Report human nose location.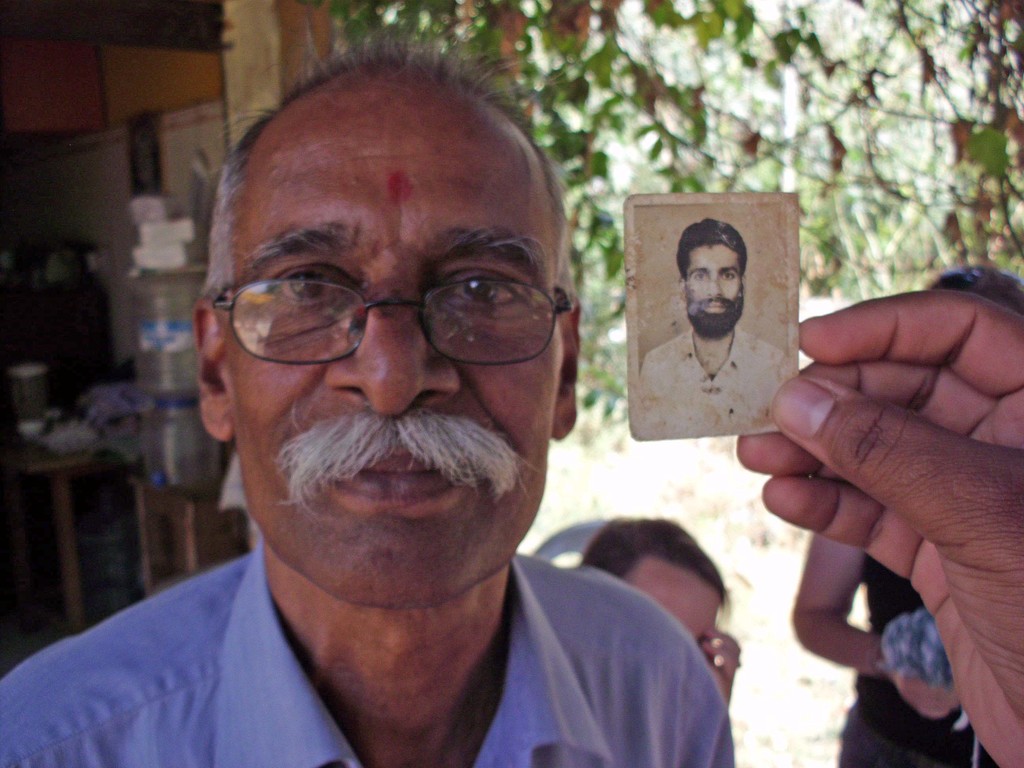
Report: (x1=705, y1=276, x2=724, y2=296).
